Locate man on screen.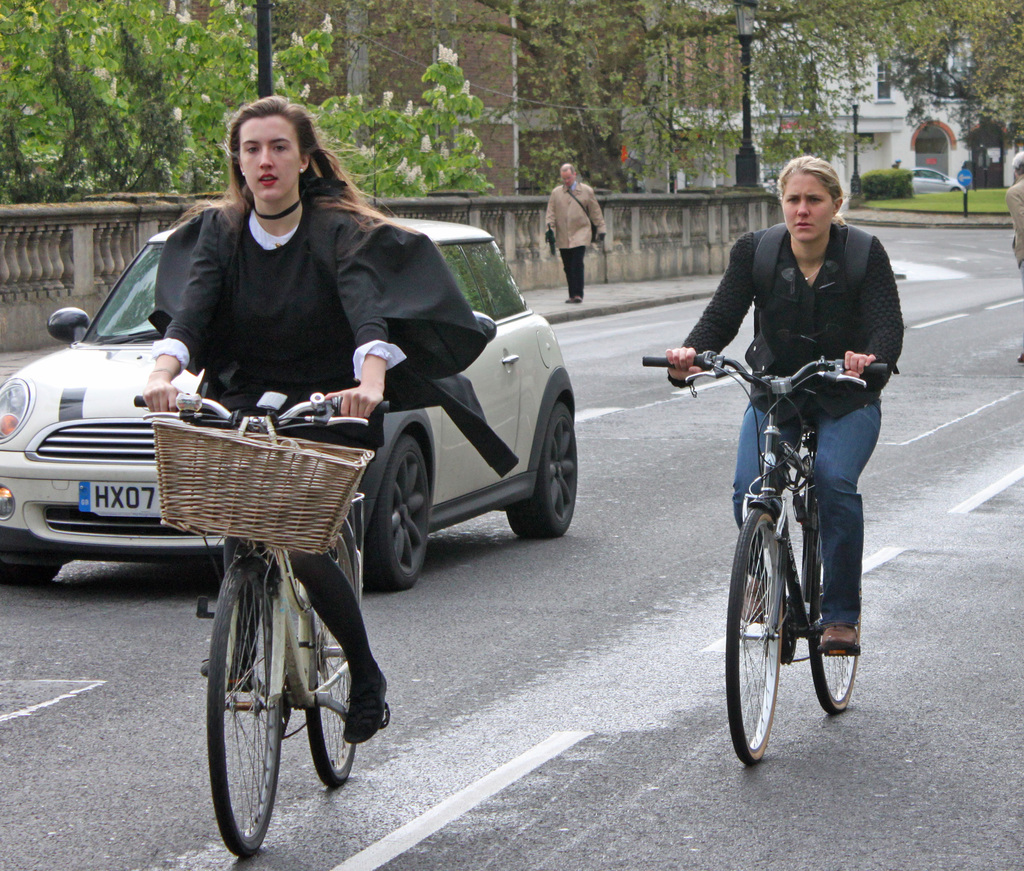
On screen at select_region(541, 163, 617, 275).
